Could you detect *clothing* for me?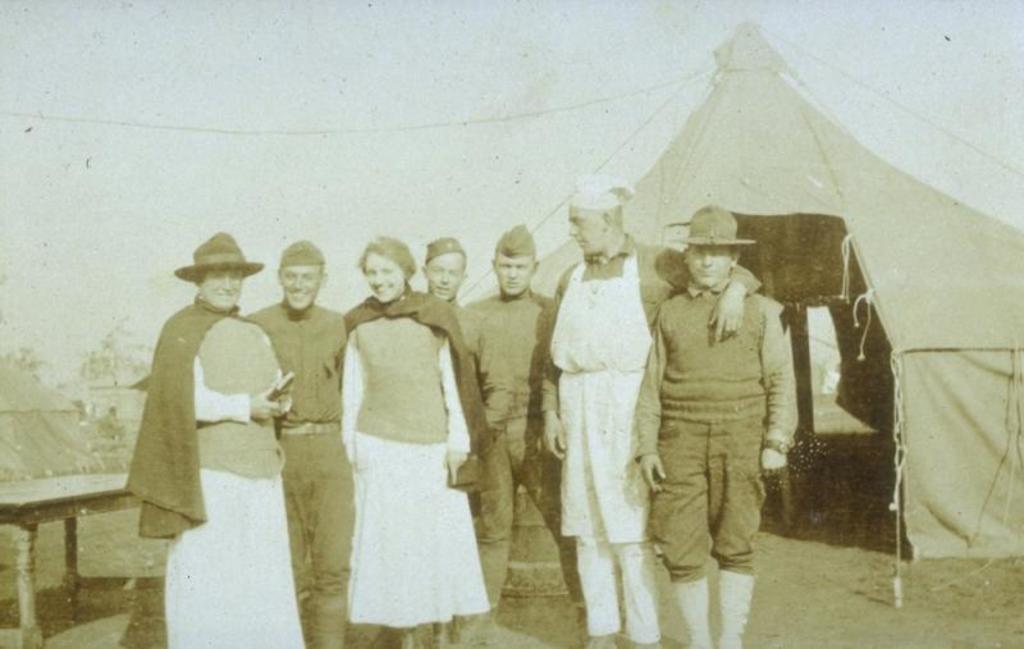
Detection result: [349,293,481,483].
